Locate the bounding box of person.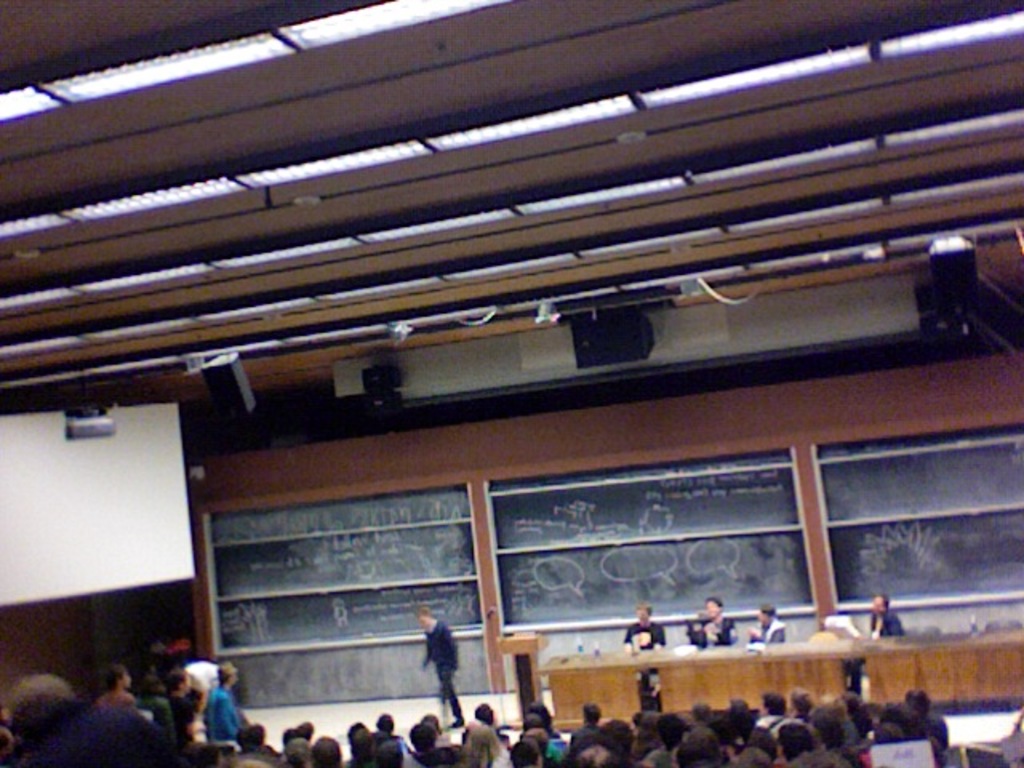
Bounding box: left=747, top=605, right=798, bottom=648.
